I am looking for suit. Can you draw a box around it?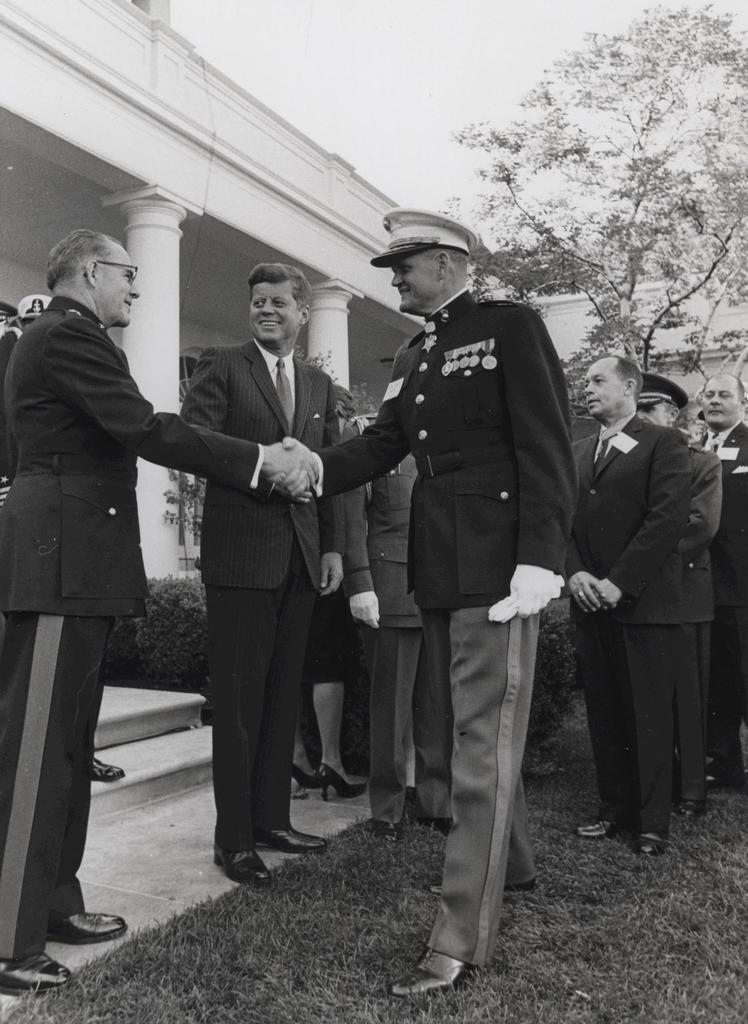
Sure, the bounding box is BBox(673, 430, 720, 797).
